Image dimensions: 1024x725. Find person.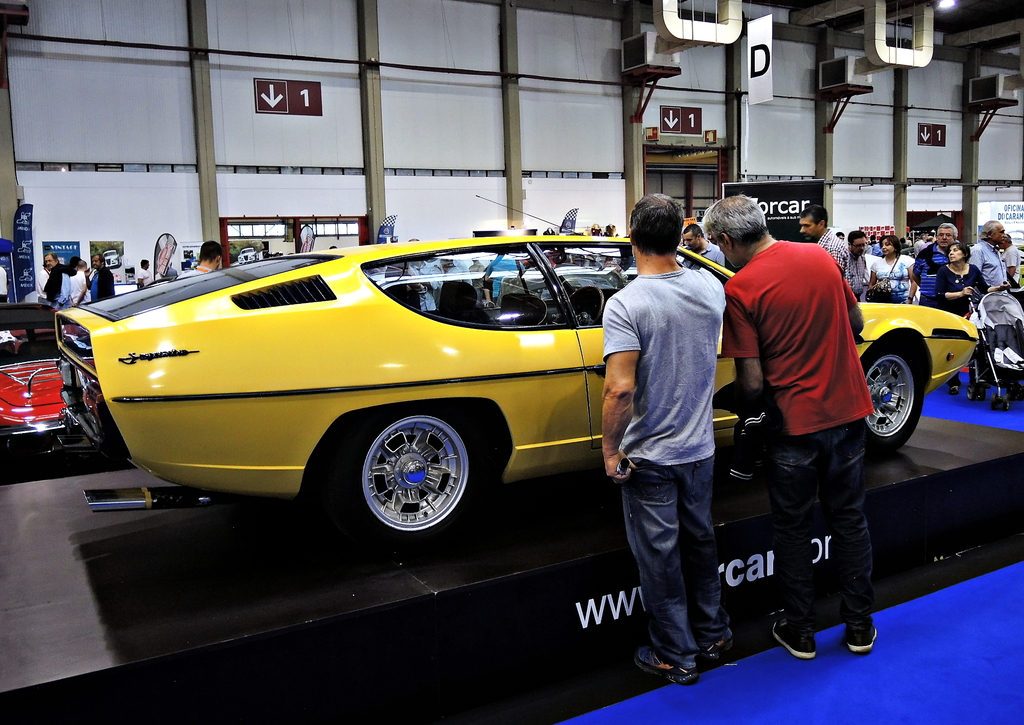
(left=84, top=252, right=118, bottom=301).
